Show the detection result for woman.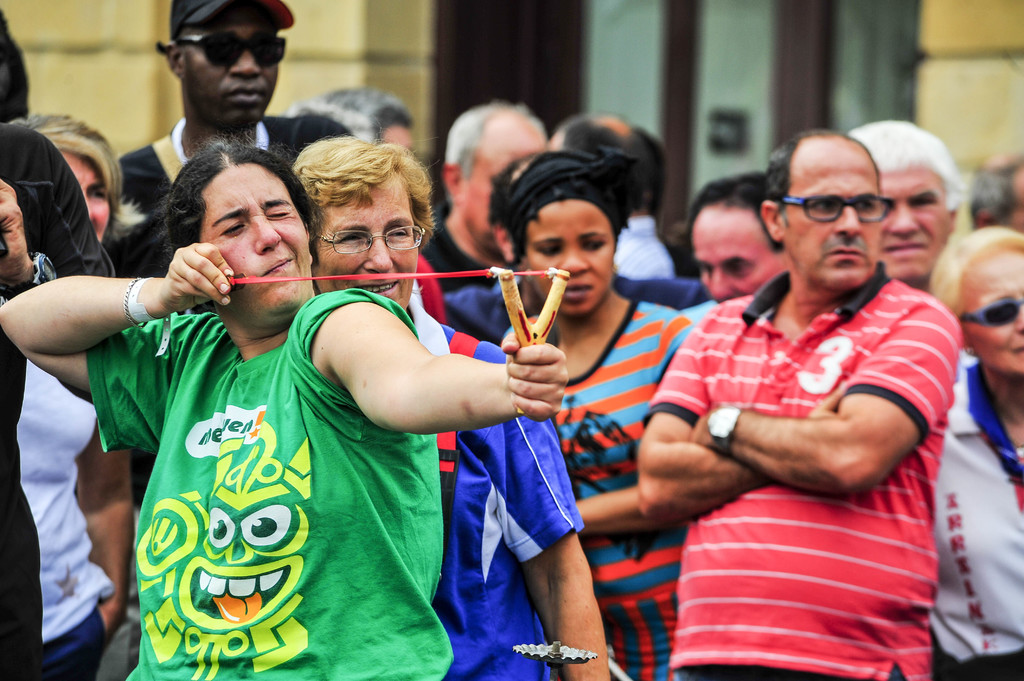
{"left": 0, "top": 138, "right": 559, "bottom": 679}.
